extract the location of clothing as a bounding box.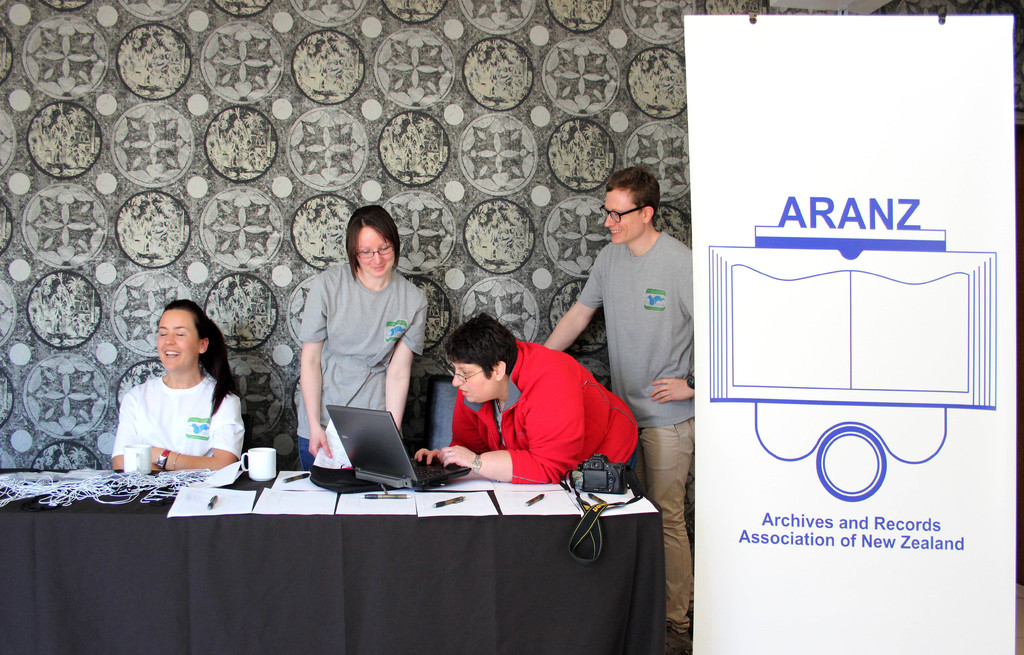
446, 339, 639, 471.
